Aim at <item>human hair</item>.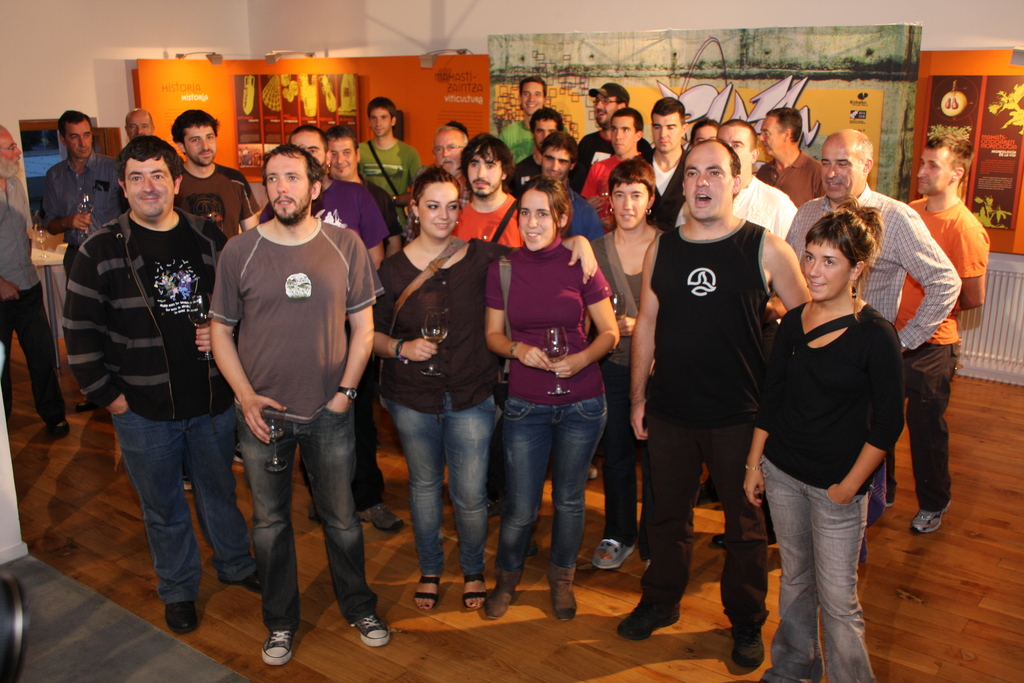
Aimed at [544, 126, 578, 164].
